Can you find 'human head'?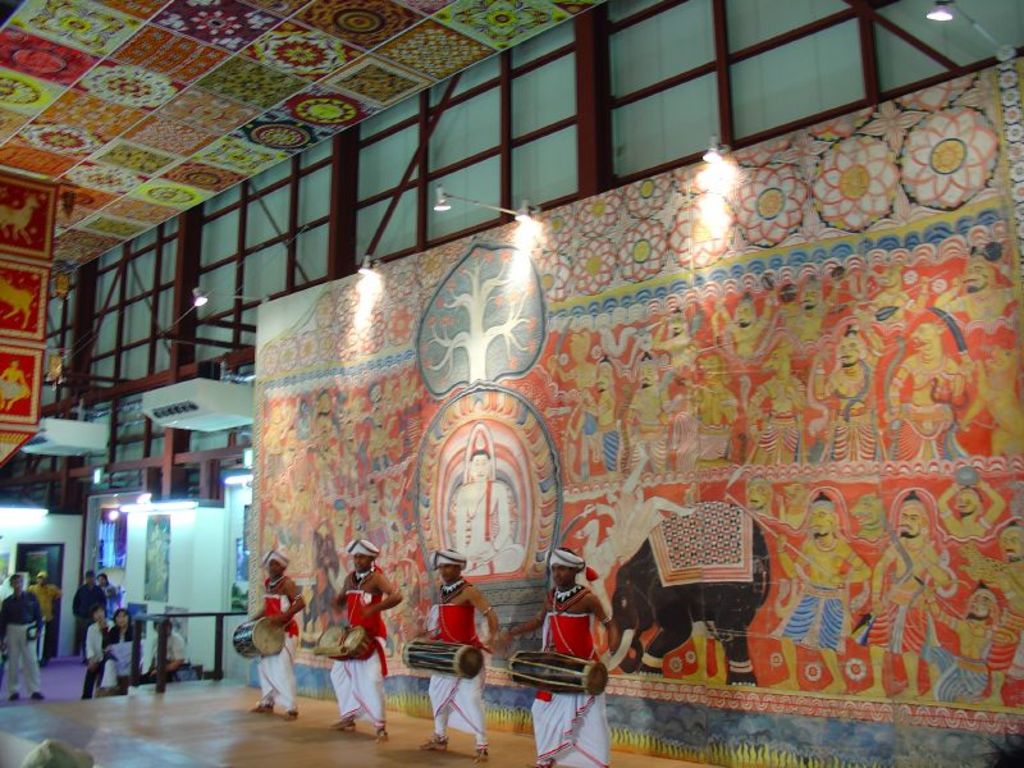
Yes, bounding box: 548, 556, 575, 586.
